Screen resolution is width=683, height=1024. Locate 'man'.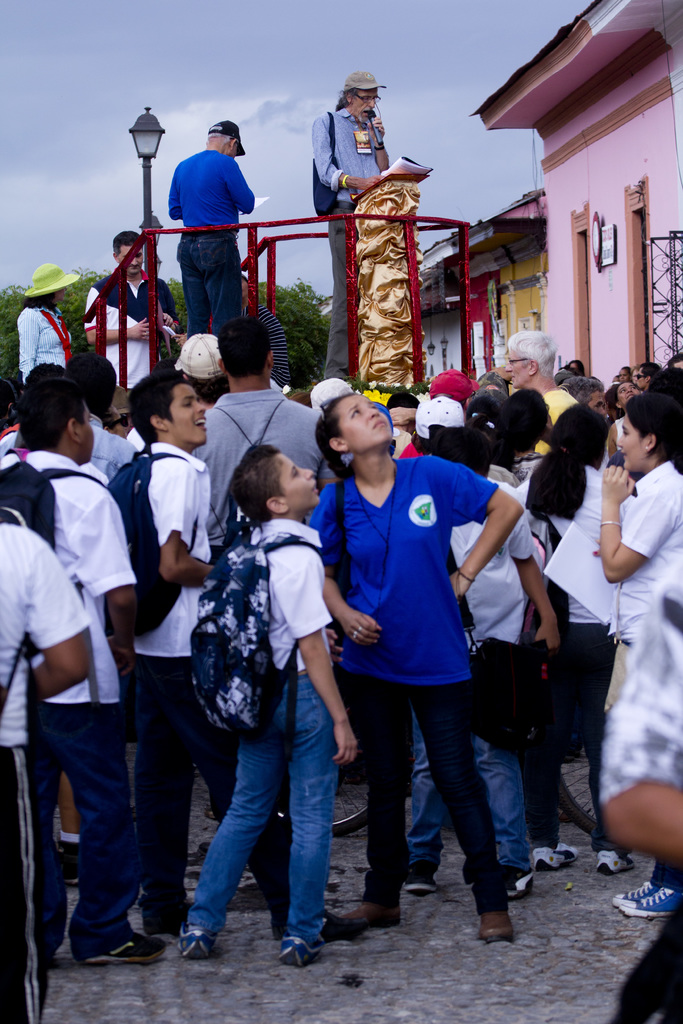
[x1=312, y1=67, x2=397, y2=385].
